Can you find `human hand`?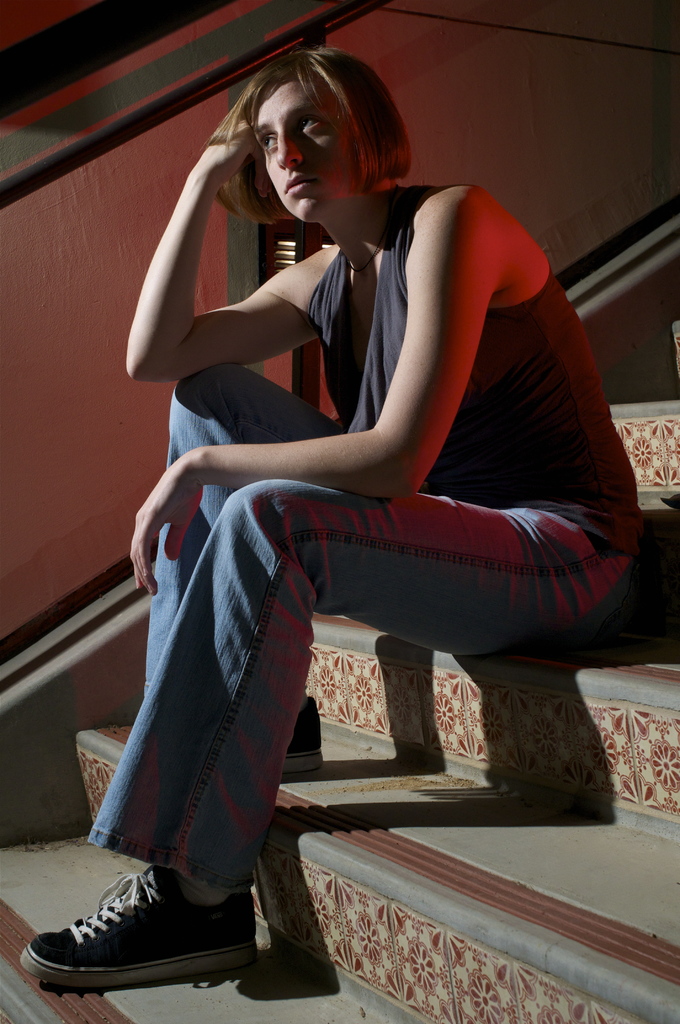
Yes, bounding box: crop(133, 444, 199, 577).
